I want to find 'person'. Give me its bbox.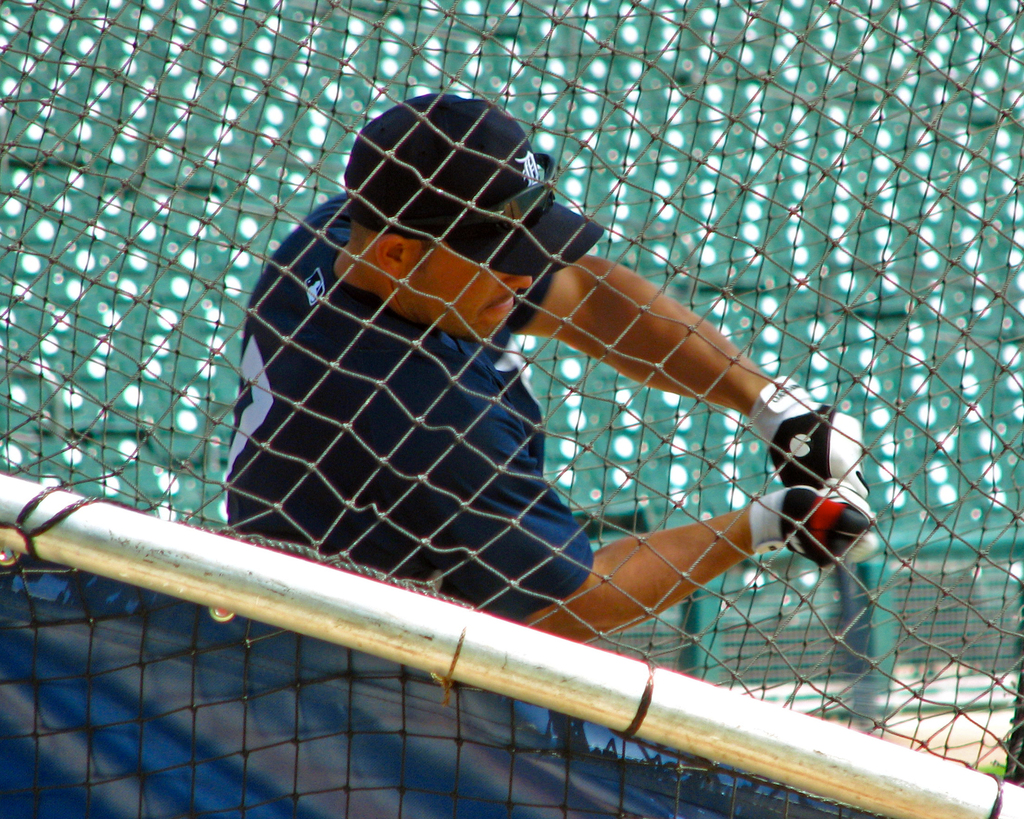
l=211, t=111, r=756, b=626.
